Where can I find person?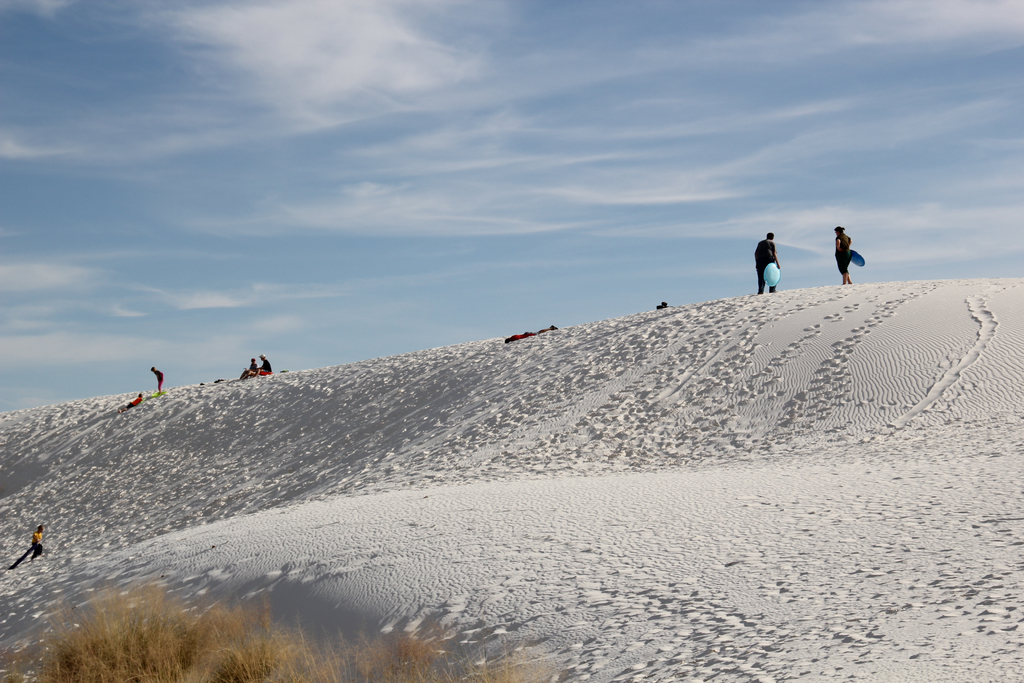
You can find it at Rect(120, 393, 141, 415).
